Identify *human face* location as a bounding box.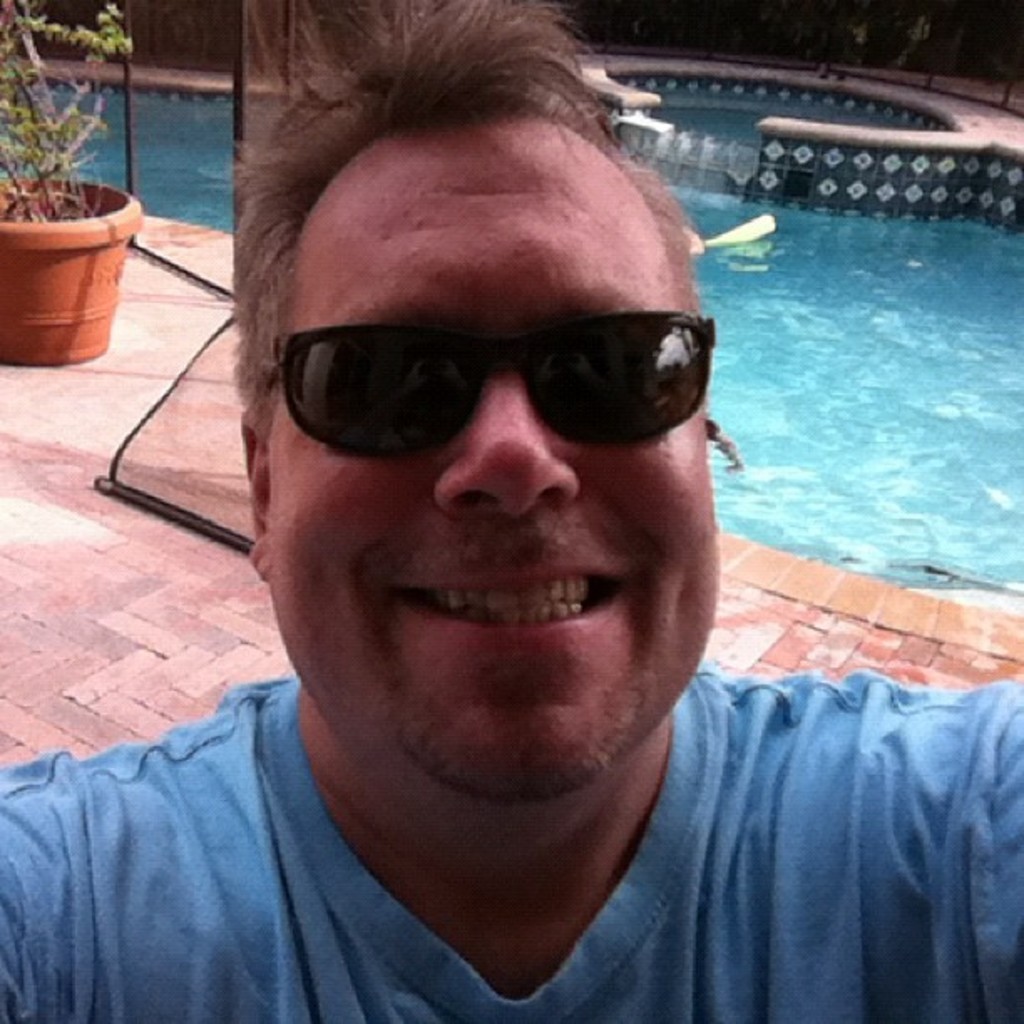
l=266, t=125, r=718, b=798.
